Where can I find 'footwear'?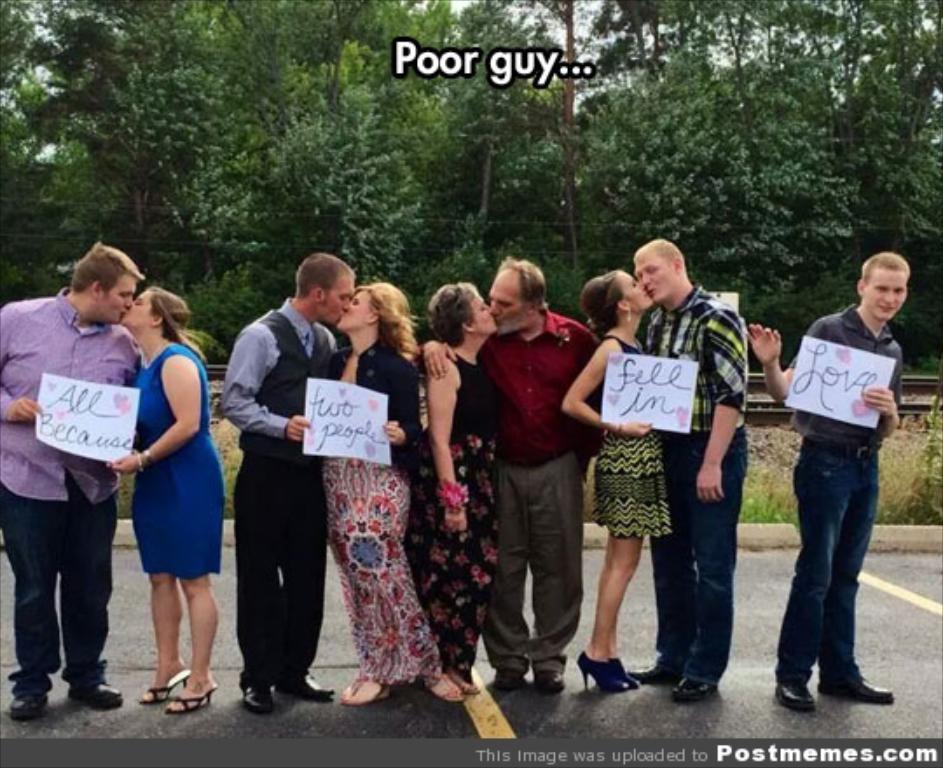
You can find it at 611:658:632:691.
